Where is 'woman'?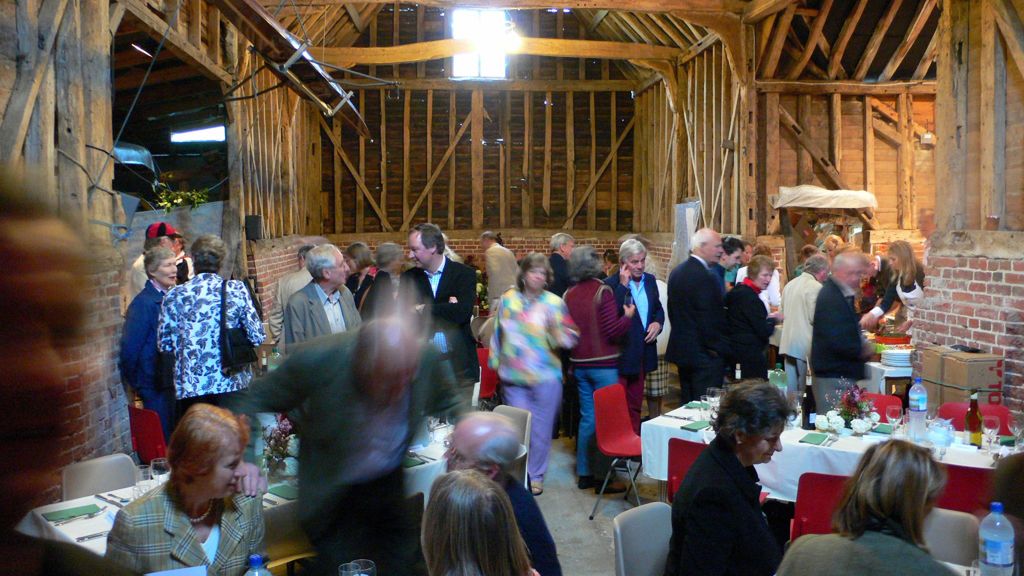
[859,237,929,343].
